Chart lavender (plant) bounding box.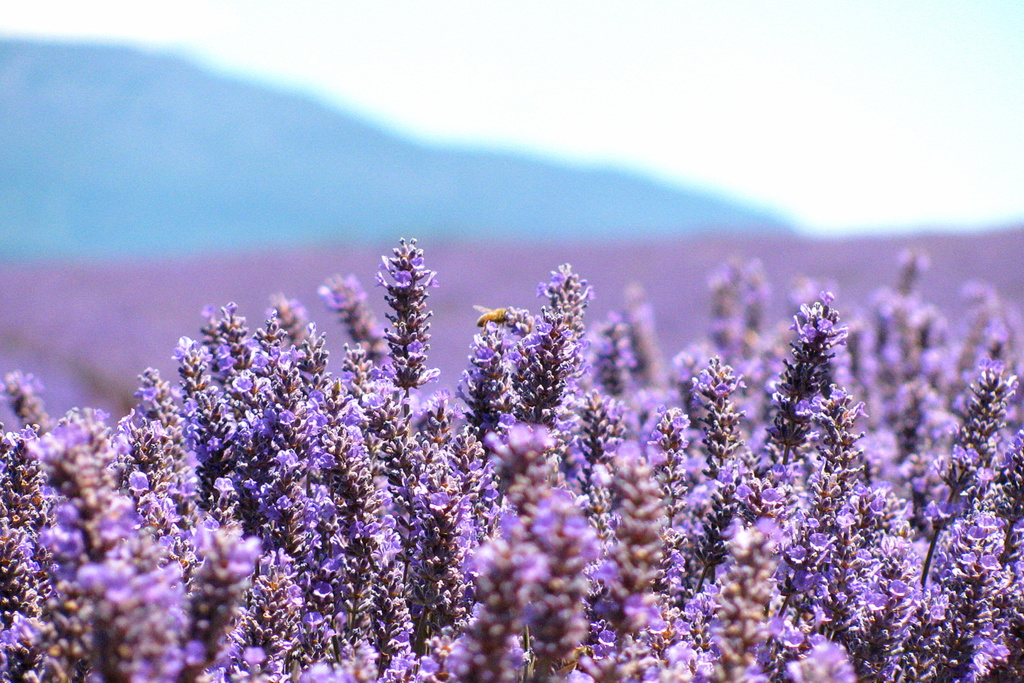
Charted: {"x1": 519, "y1": 255, "x2": 604, "y2": 425}.
